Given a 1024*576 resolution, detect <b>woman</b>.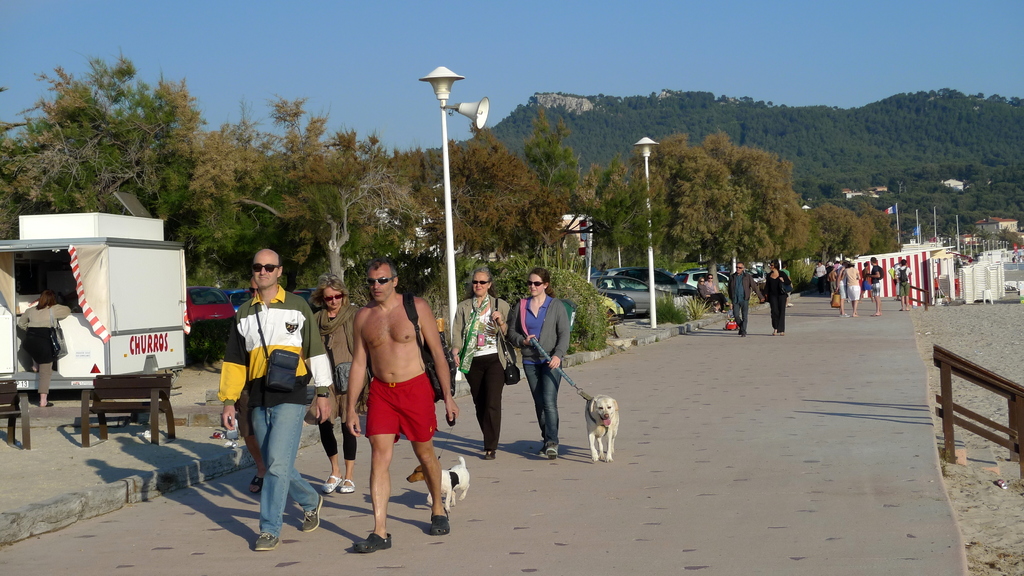
bbox(706, 270, 719, 309).
